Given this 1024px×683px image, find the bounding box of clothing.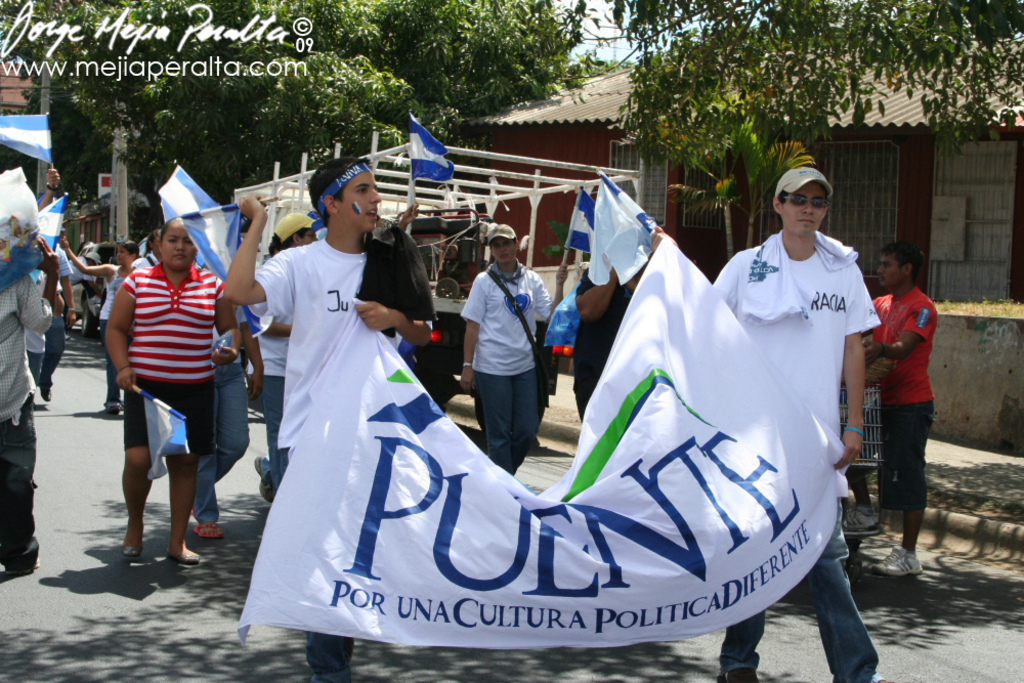
[left=460, top=262, right=552, bottom=475].
